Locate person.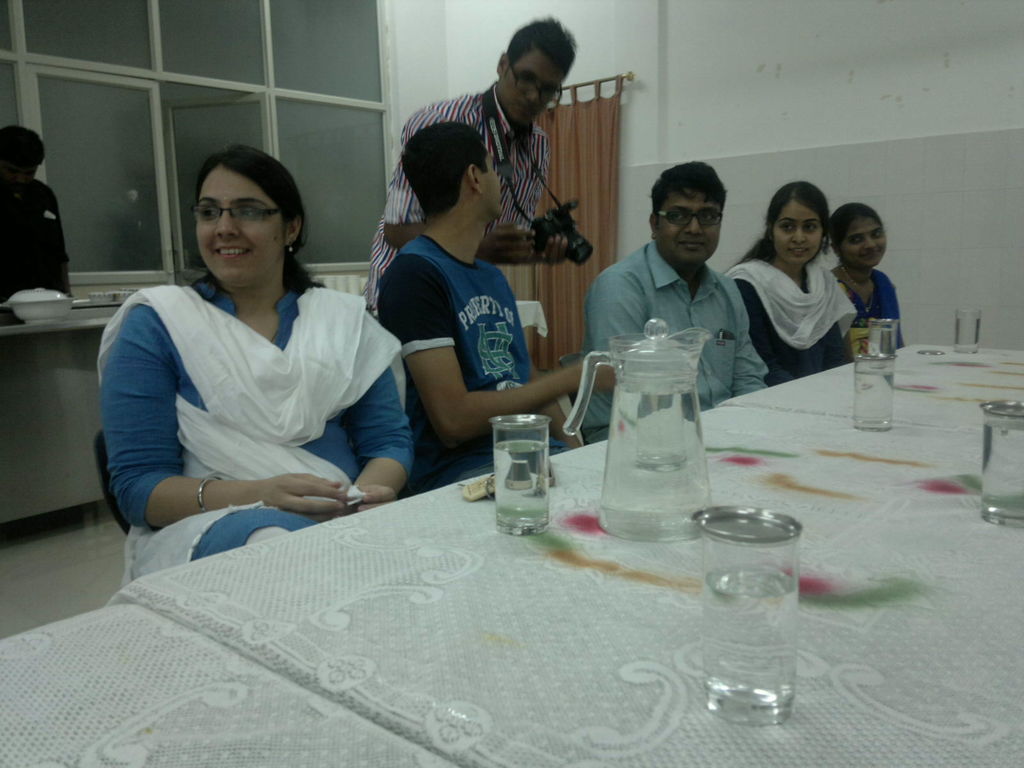
Bounding box: box(364, 20, 582, 495).
